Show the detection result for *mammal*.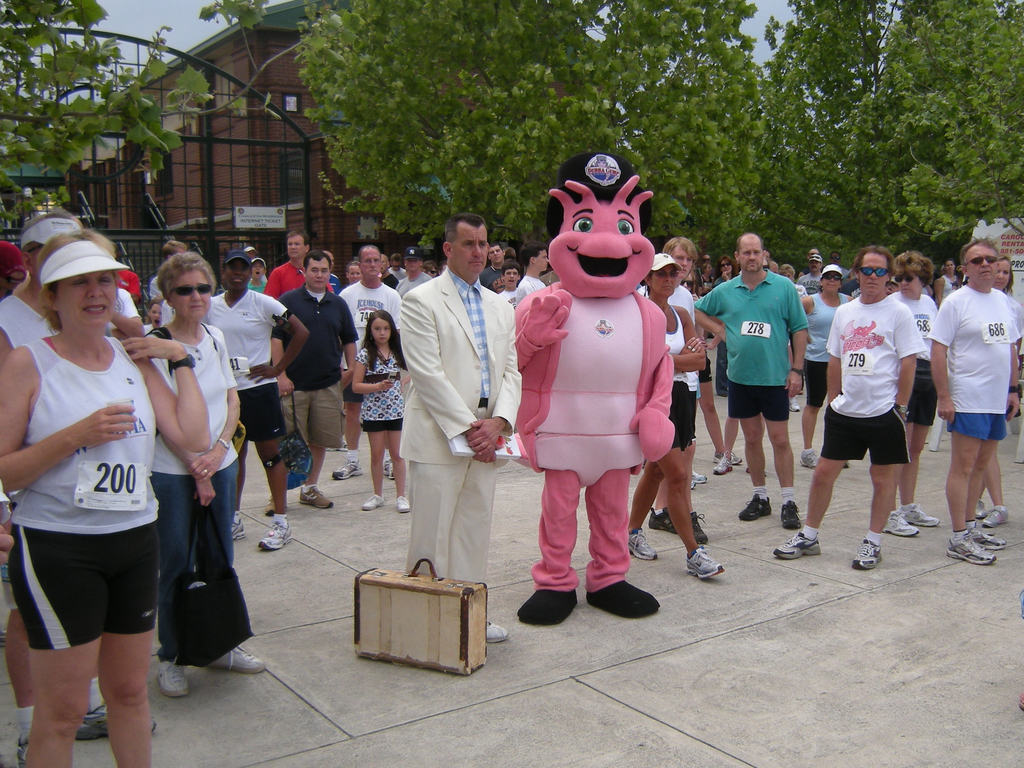
<bbox>262, 232, 332, 299</bbox>.
